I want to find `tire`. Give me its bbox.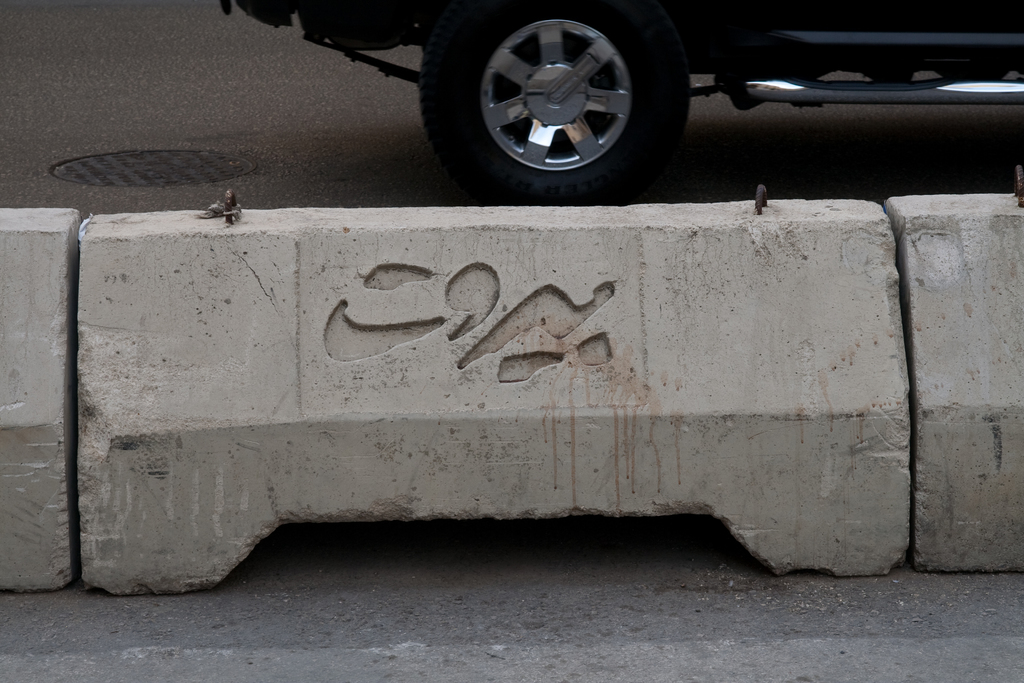
rect(446, 2, 695, 203).
